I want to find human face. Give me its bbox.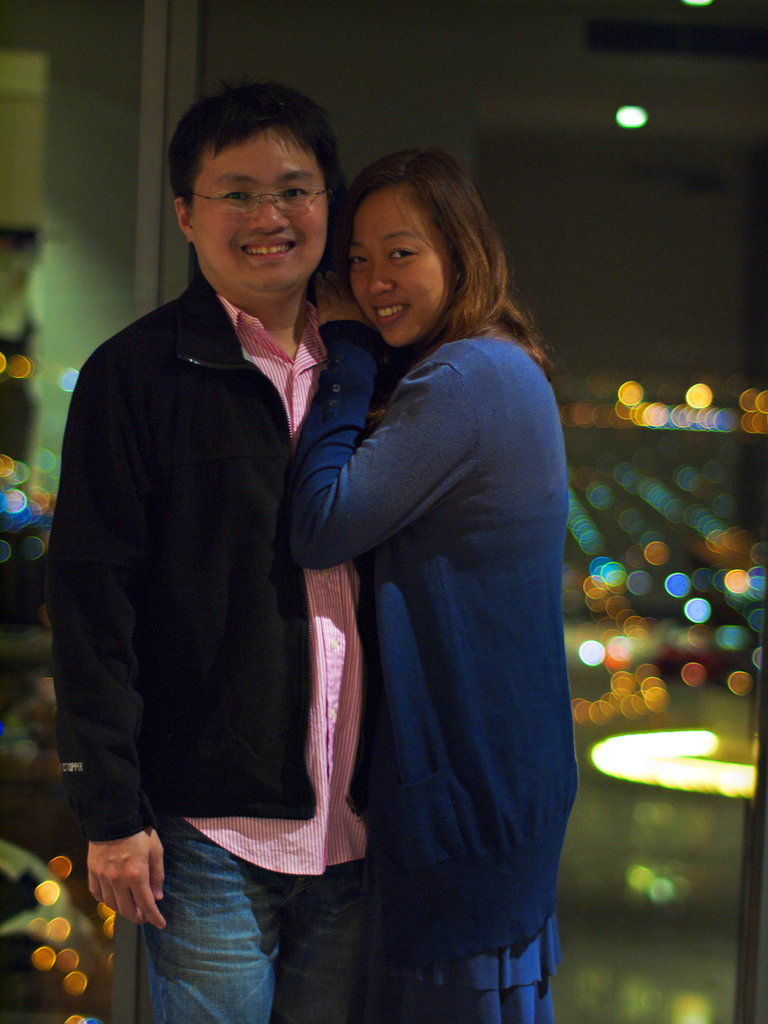
193, 139, 324, 301.
